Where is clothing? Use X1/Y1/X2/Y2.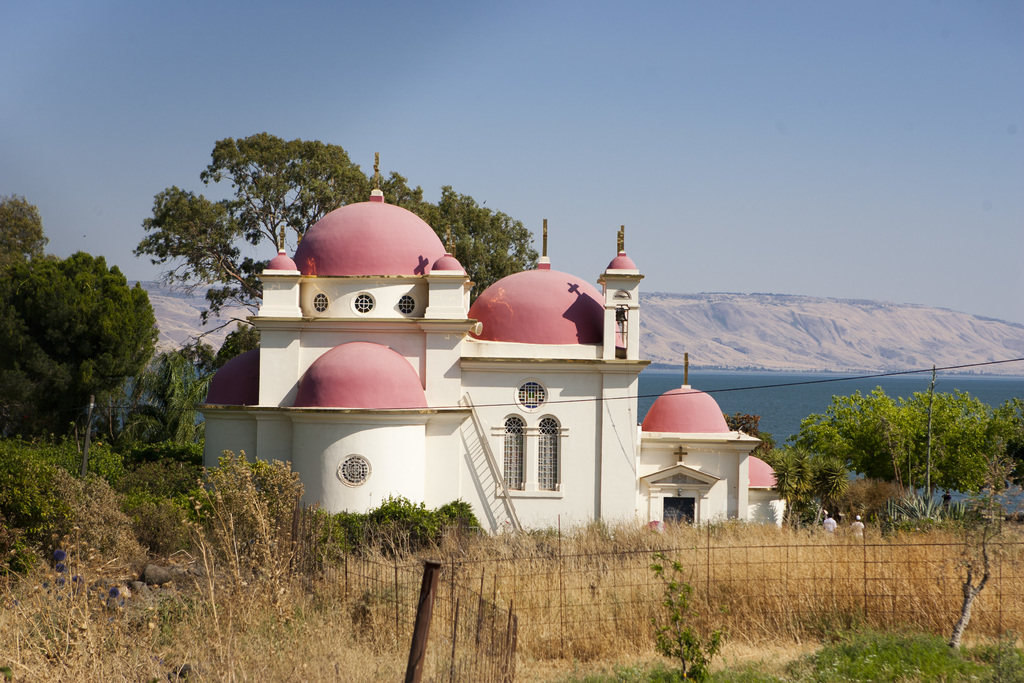
854/516/866/538.
